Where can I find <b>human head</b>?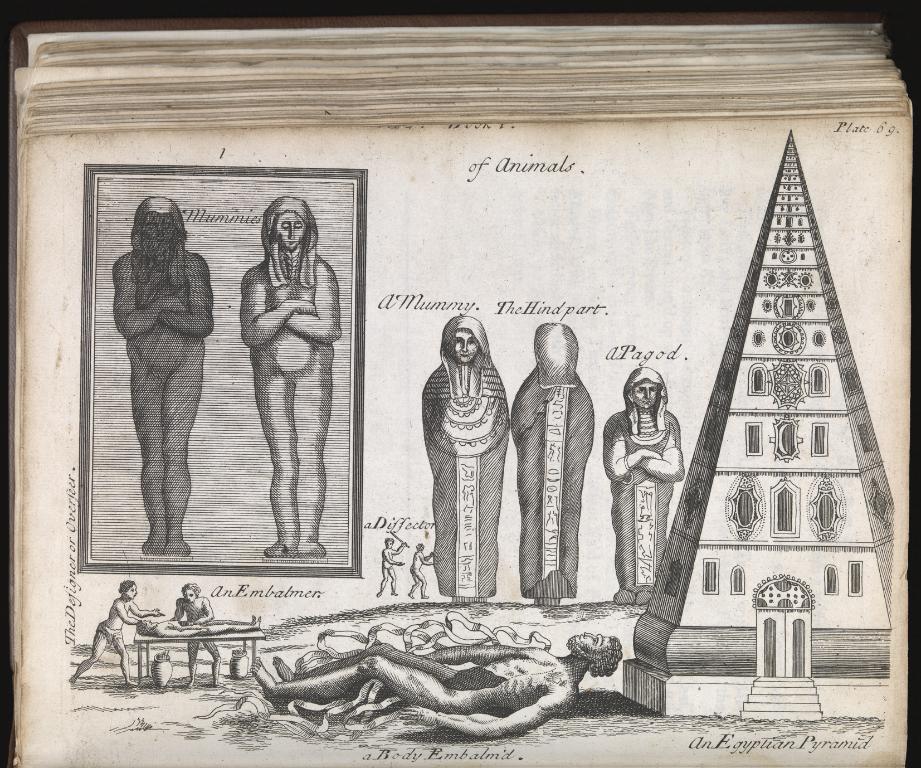
You can find it at 412:545:425:554.
